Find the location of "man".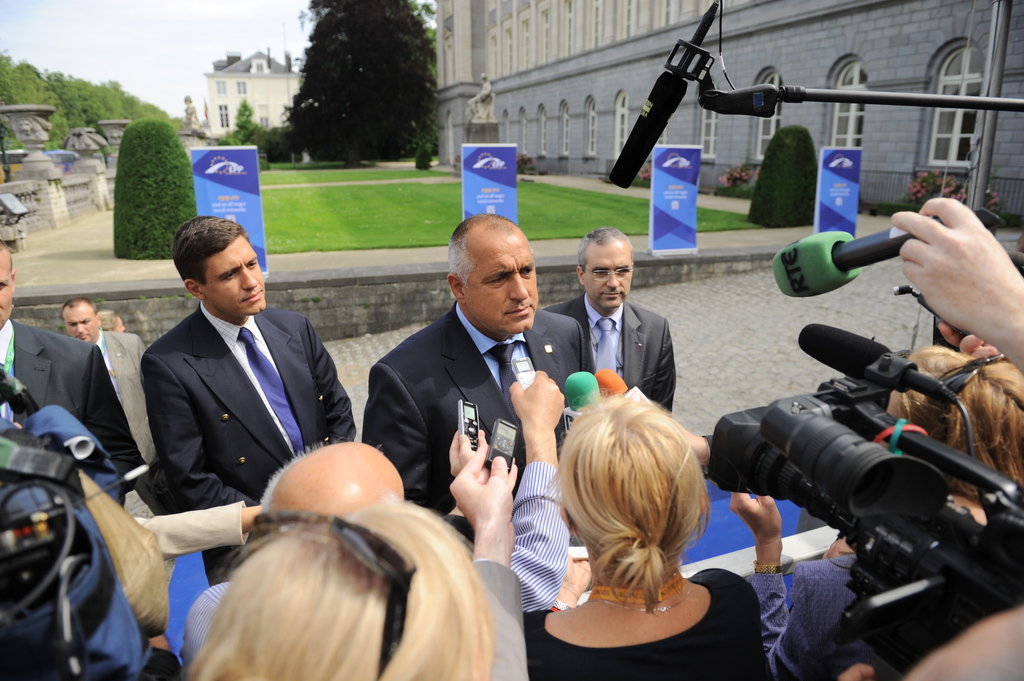
Location: {"x1": 0, "y1": 239, "x2": 138, "y2": 511}.
